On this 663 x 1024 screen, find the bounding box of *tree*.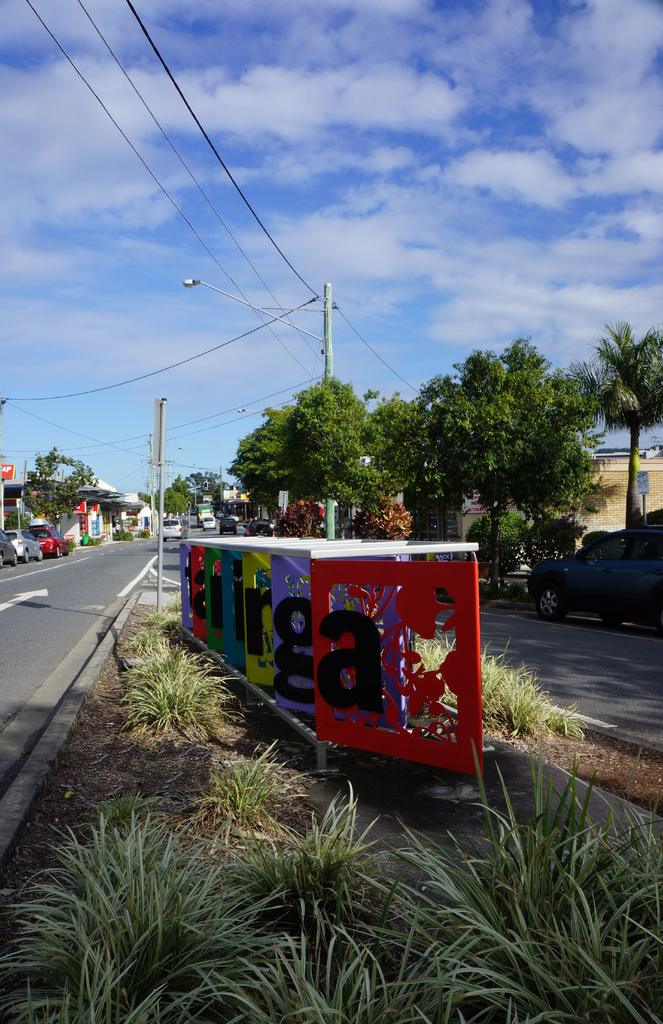
Bounding box: bbox(4, 506, 36, 531).
